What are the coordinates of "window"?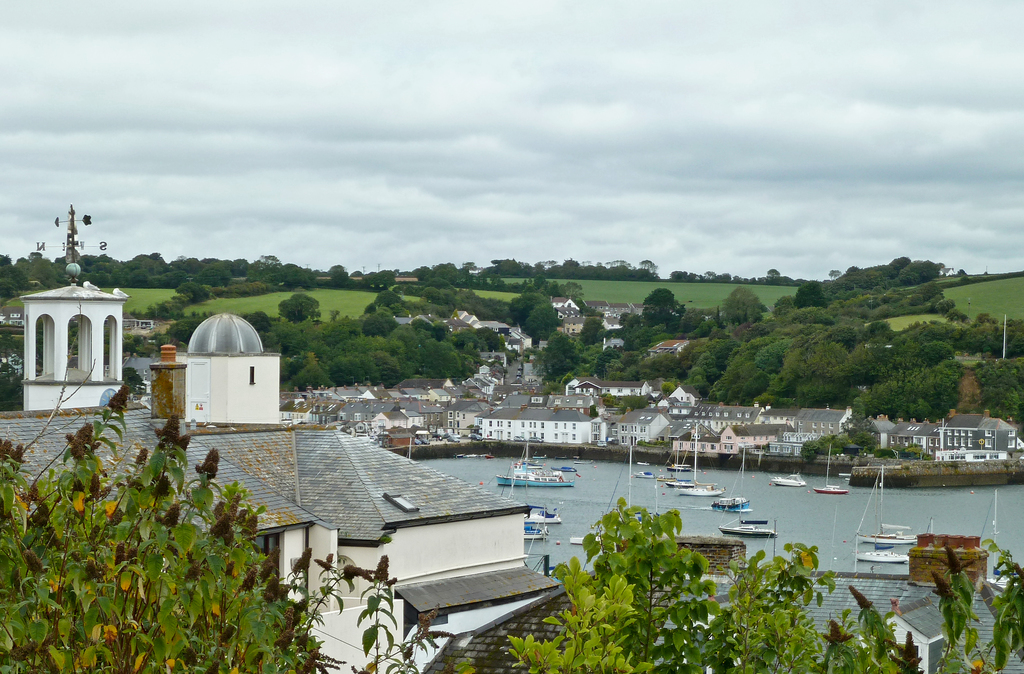
box=[701, 442, 705, 447].
